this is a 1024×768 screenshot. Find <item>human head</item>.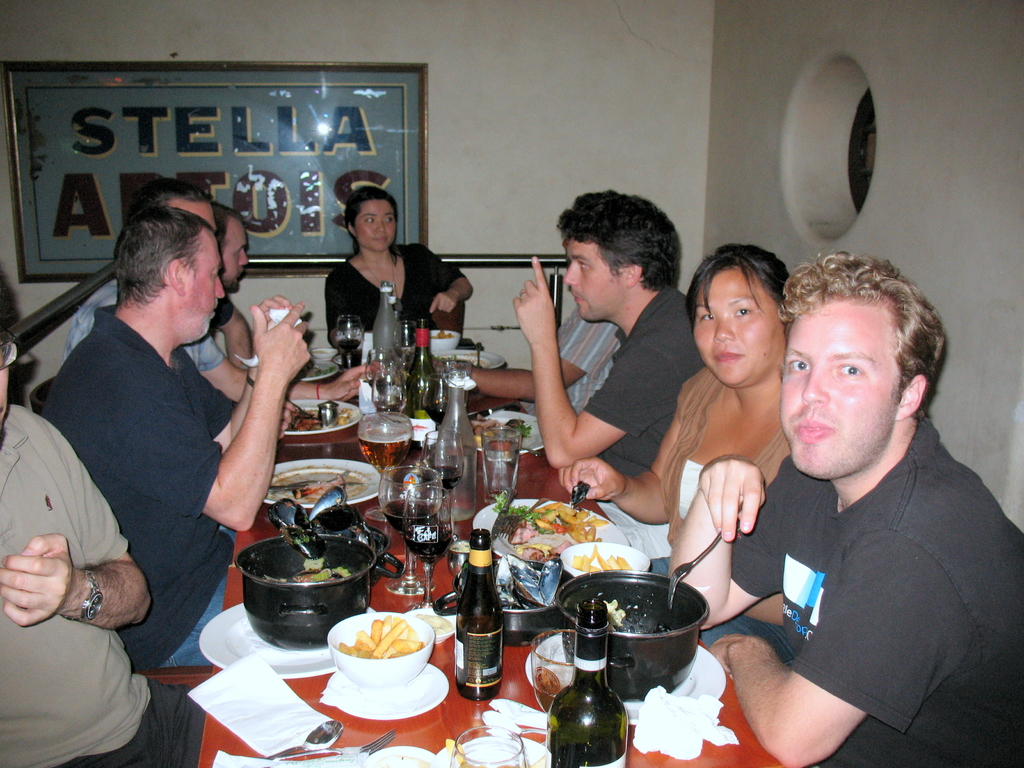
Bounding box: l=112, t=206, r=222, b=344.
